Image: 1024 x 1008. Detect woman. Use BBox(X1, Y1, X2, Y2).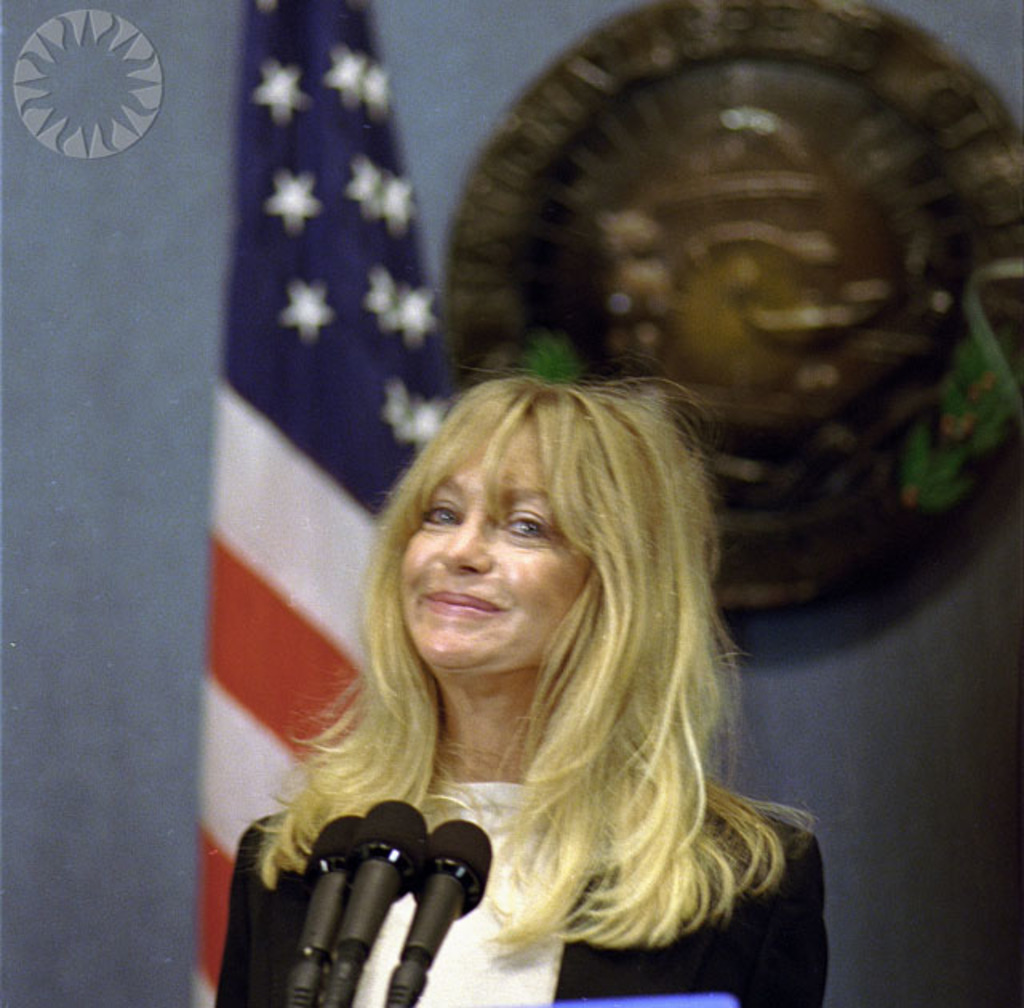
BBox(208, 354, 829, 992).
